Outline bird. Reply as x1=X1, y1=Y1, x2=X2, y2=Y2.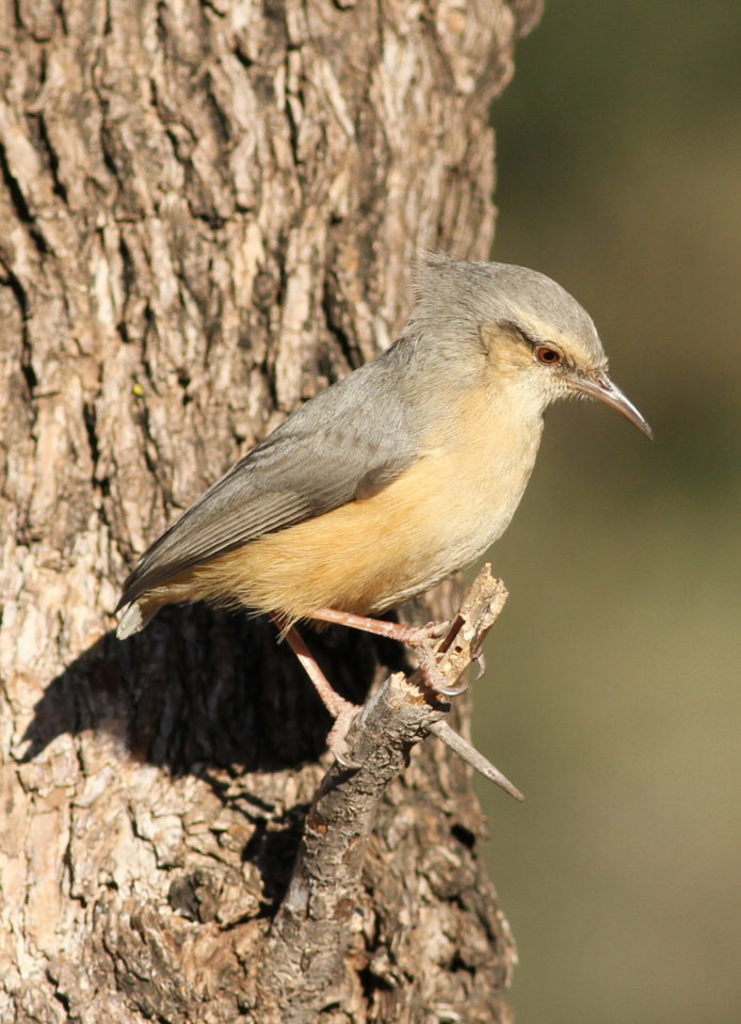
x1=106, y1=252, x2=654, y2=746.
